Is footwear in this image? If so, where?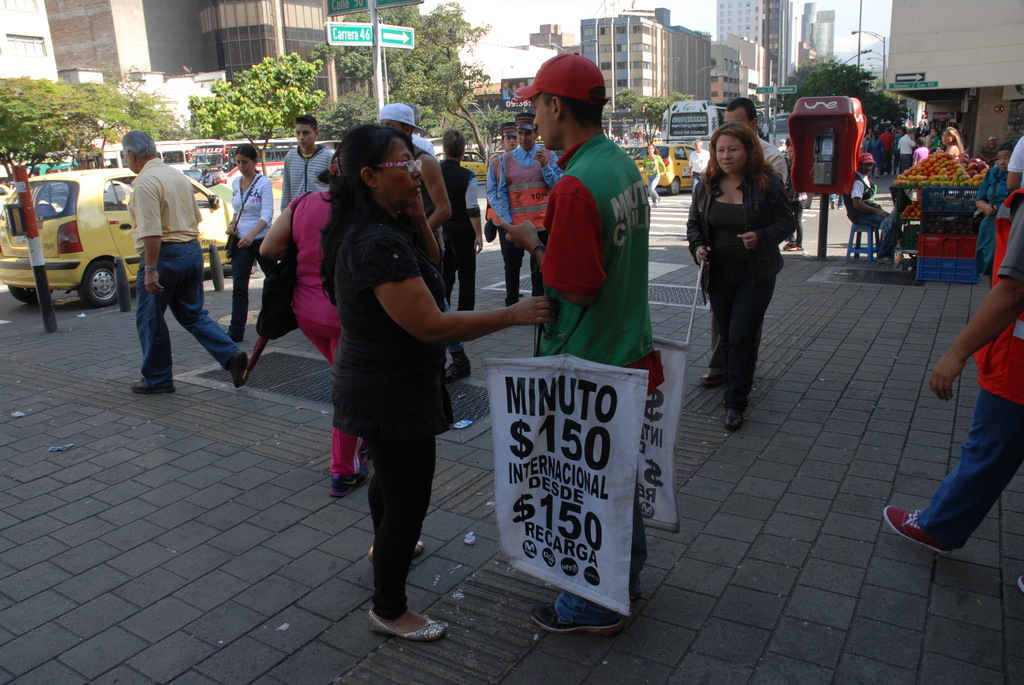
Yes, at box(363, 606, 447, 638).
